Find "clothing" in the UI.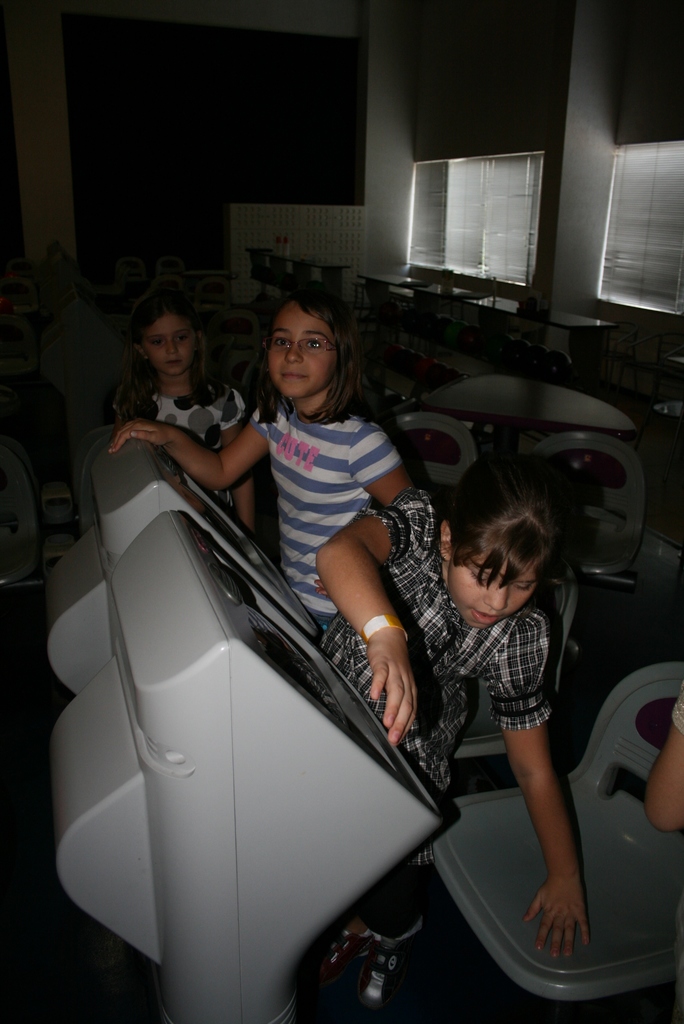
UI element at 224,365,419,595.
